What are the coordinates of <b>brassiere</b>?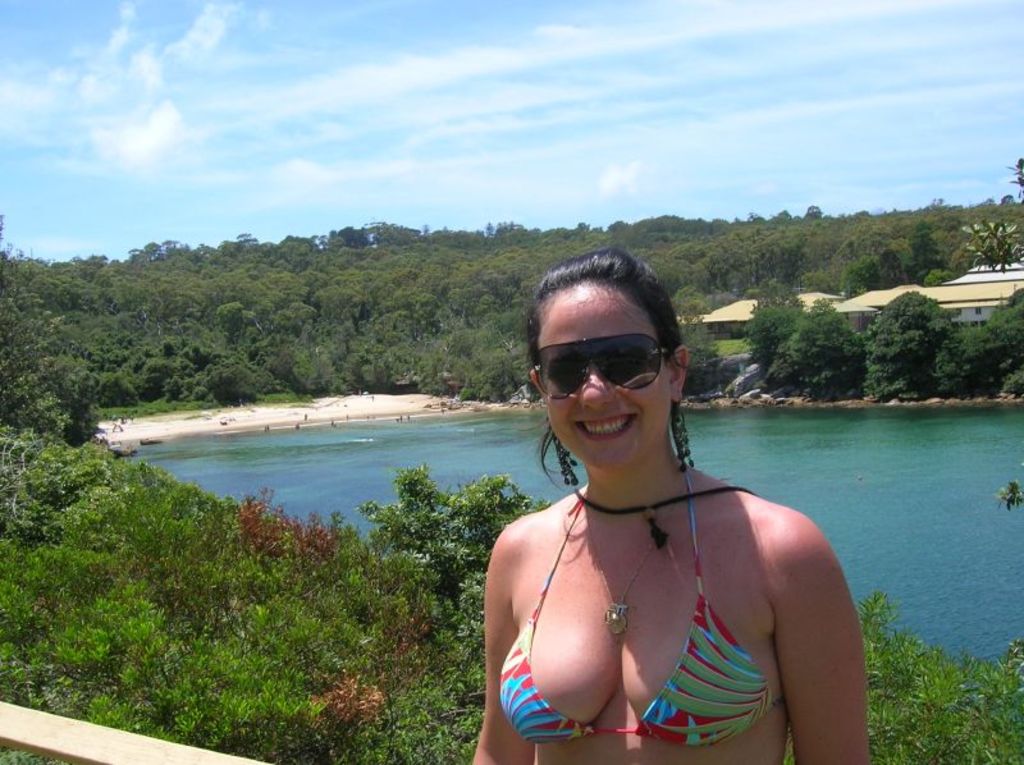
{"x1": 500, "y1": 459, "x2": 780, "y2": 723}.
